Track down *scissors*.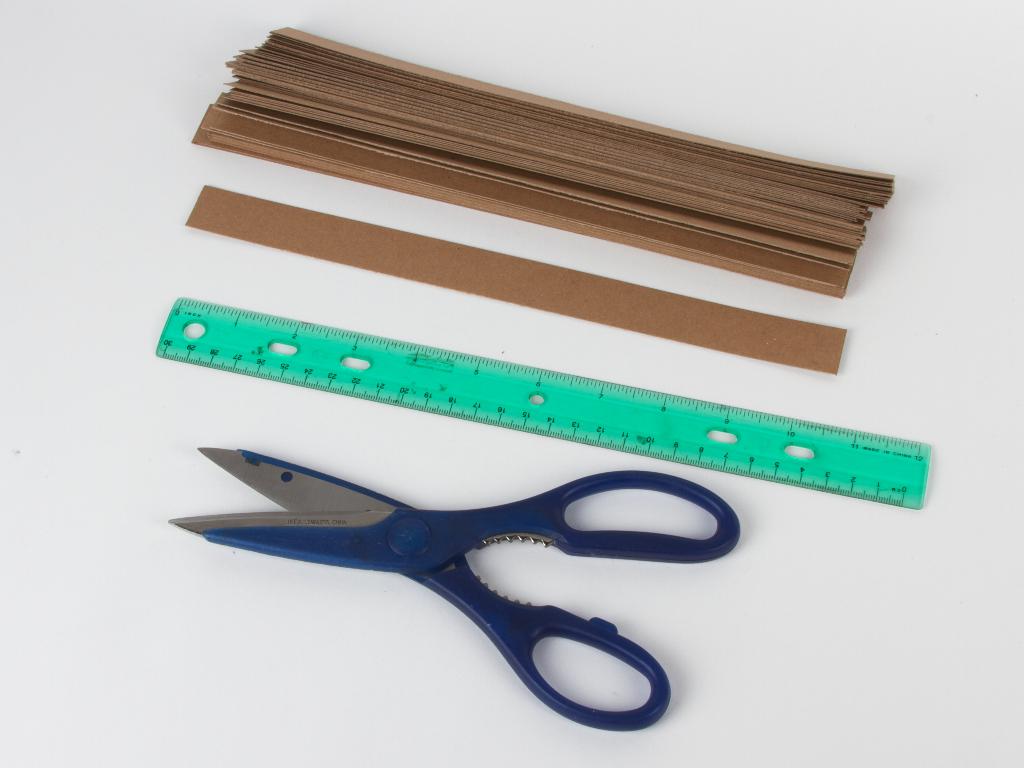
Tracked to bbox=(167, 442, 744, 732).
